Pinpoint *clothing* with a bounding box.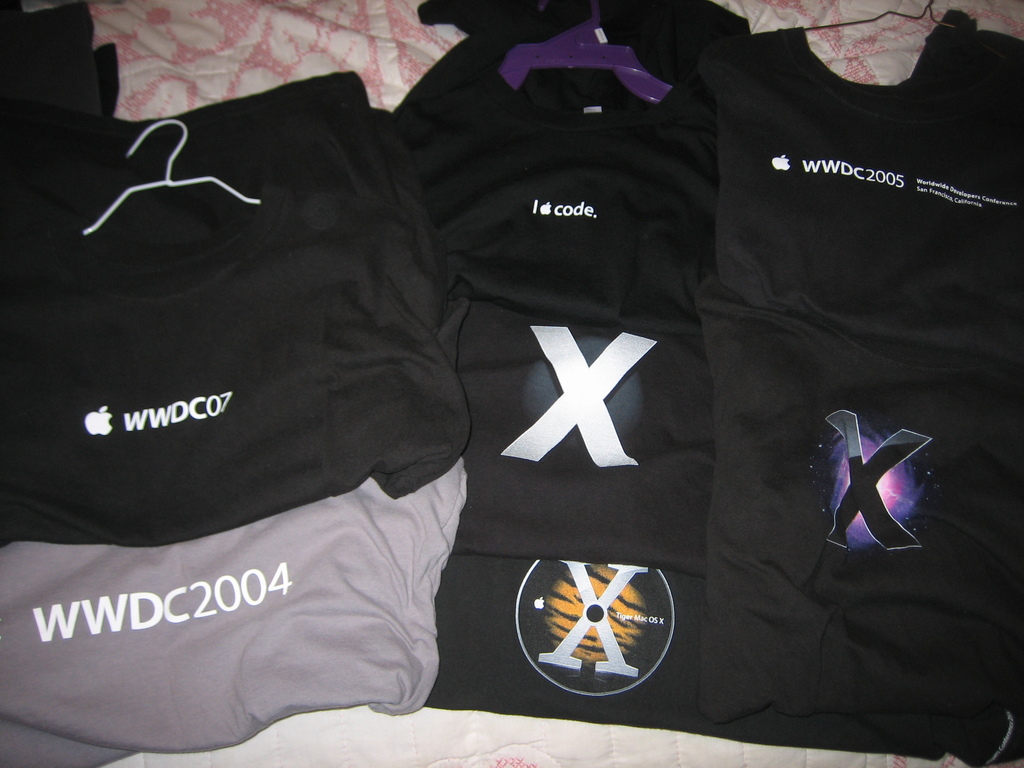
(x1=0, y1=44, x2=476, y2=709).
